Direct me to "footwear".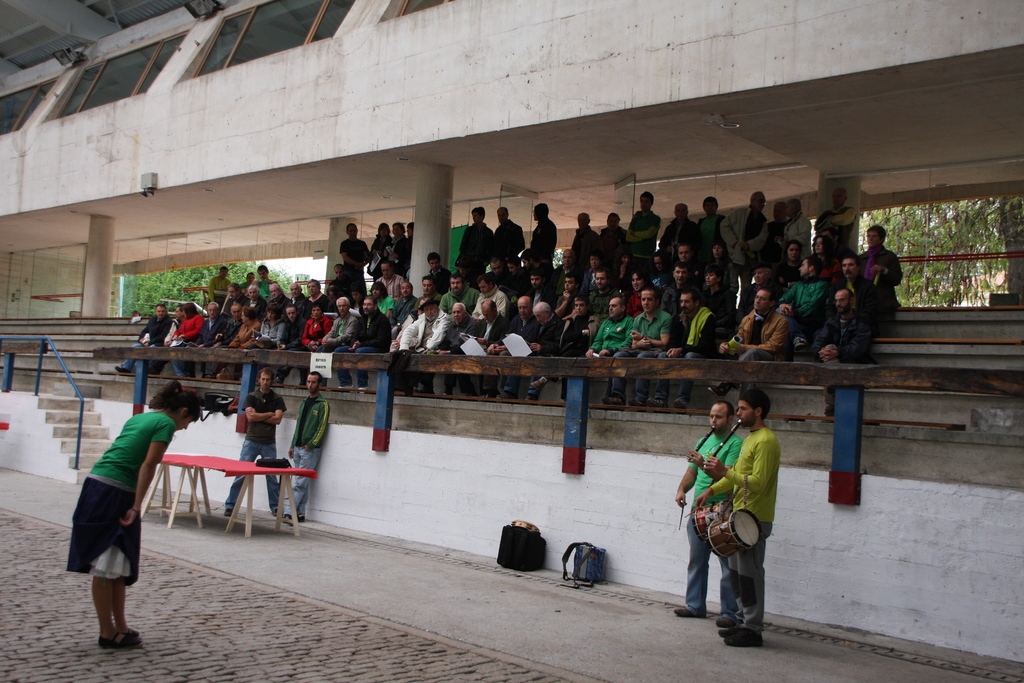
Direction: (723, 633, 758, 646).
